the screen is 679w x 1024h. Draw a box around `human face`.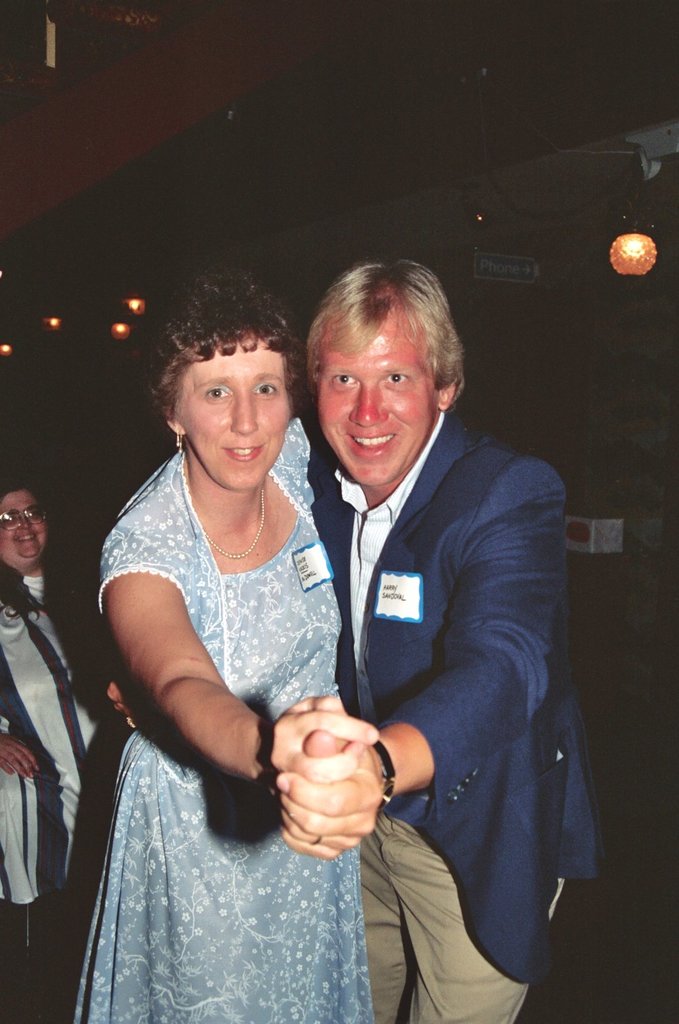
pyautogui.locateOnScreen(317, 317, 429, 484).
